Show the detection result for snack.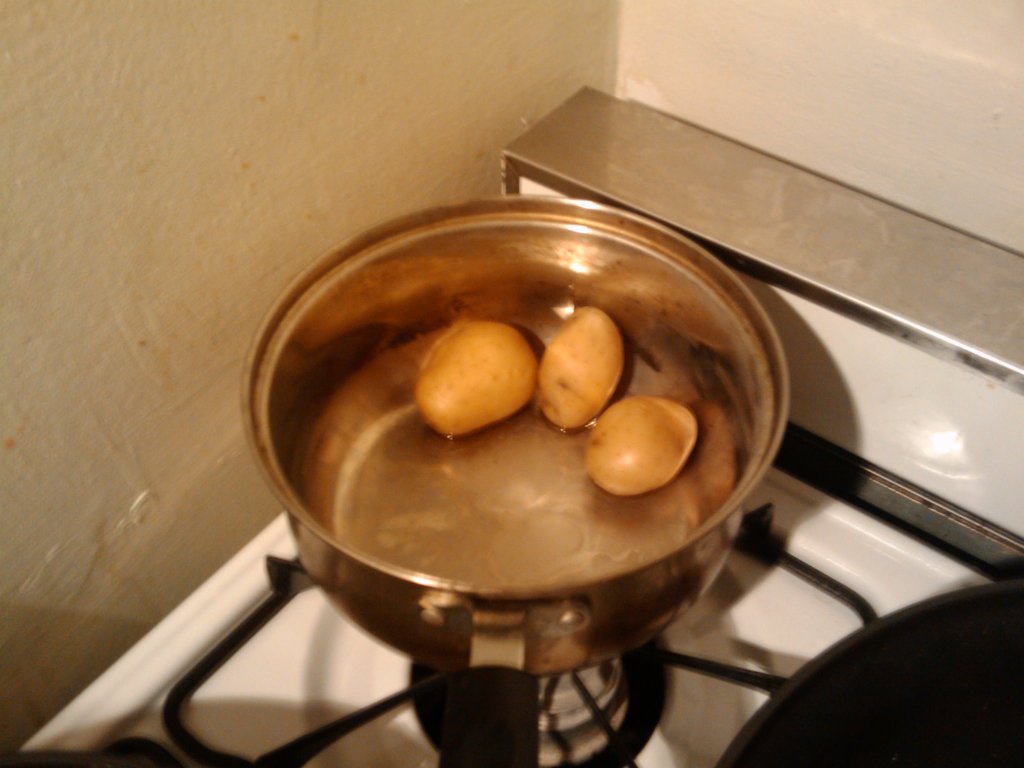
detection(591, 401, 700, 495).
